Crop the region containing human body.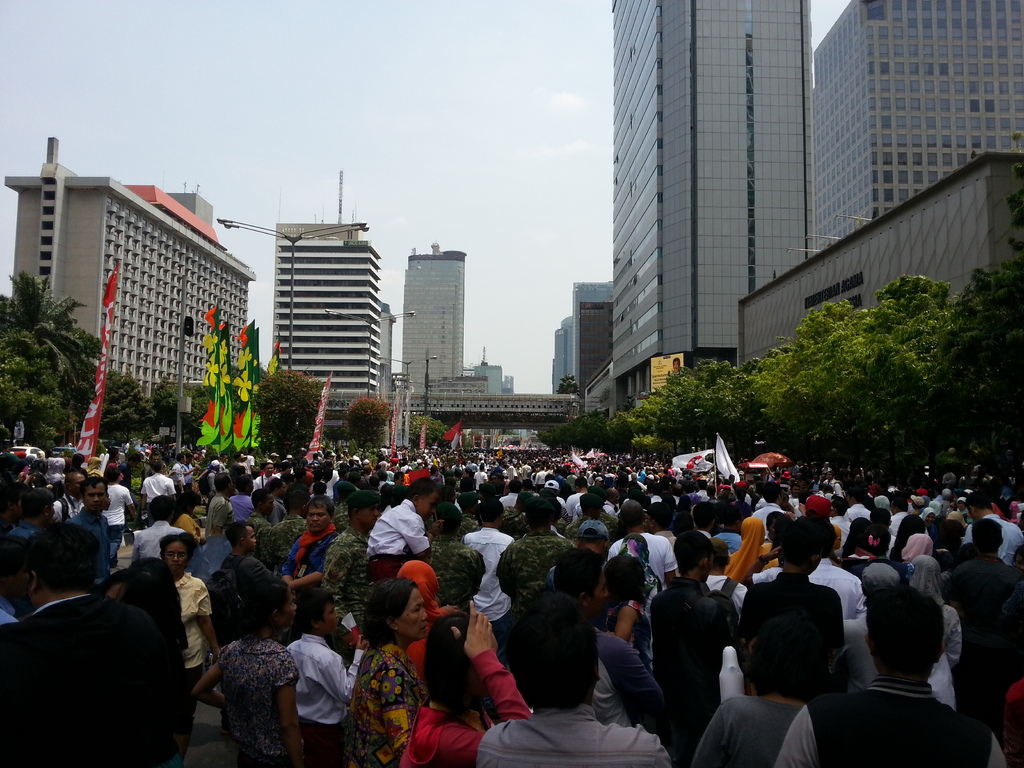
Crop region: [x1=320, y1=453, x2=324, y2=462].
